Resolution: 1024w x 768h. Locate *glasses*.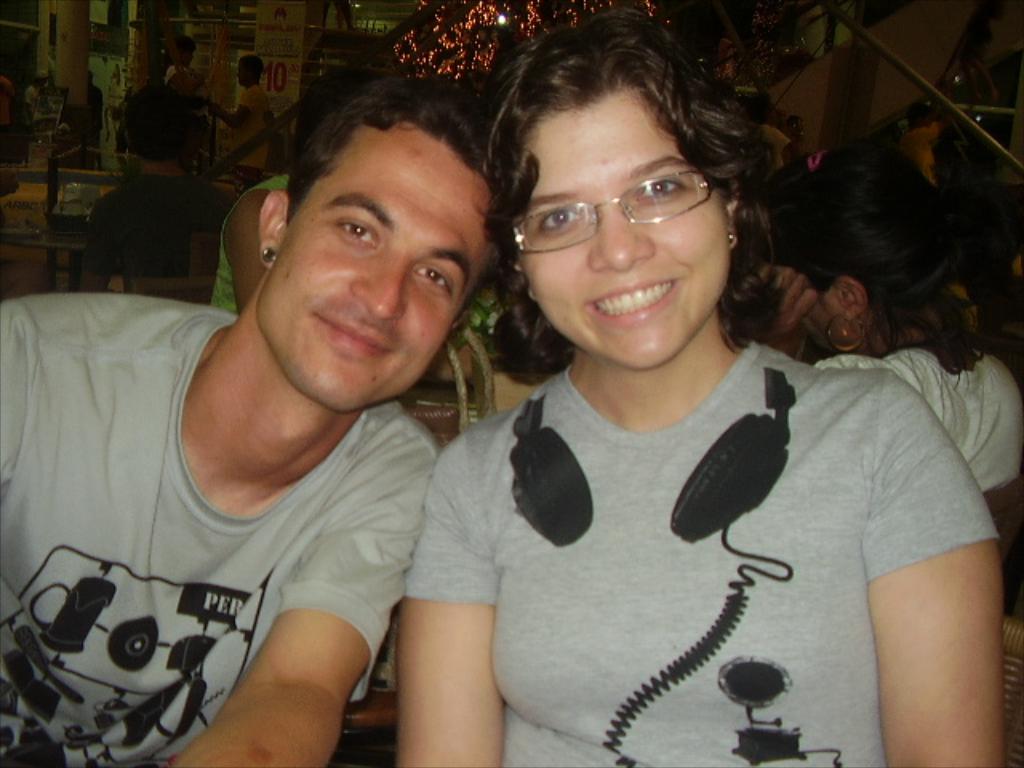
509 162 725 253.
